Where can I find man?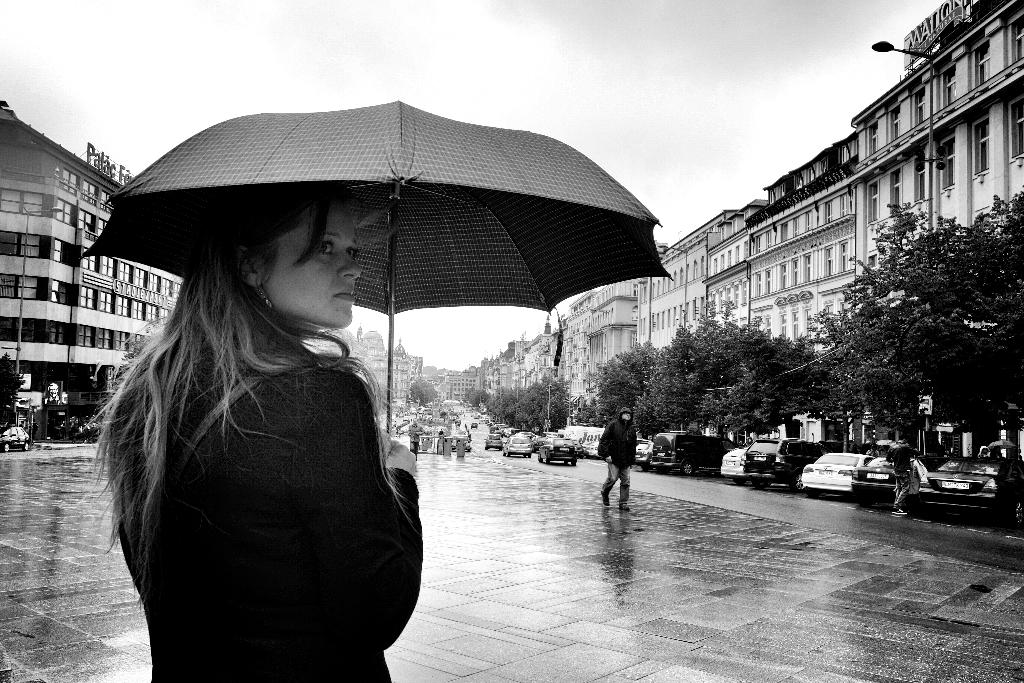
You can find it at select_region(598, 409, 650, 512).
